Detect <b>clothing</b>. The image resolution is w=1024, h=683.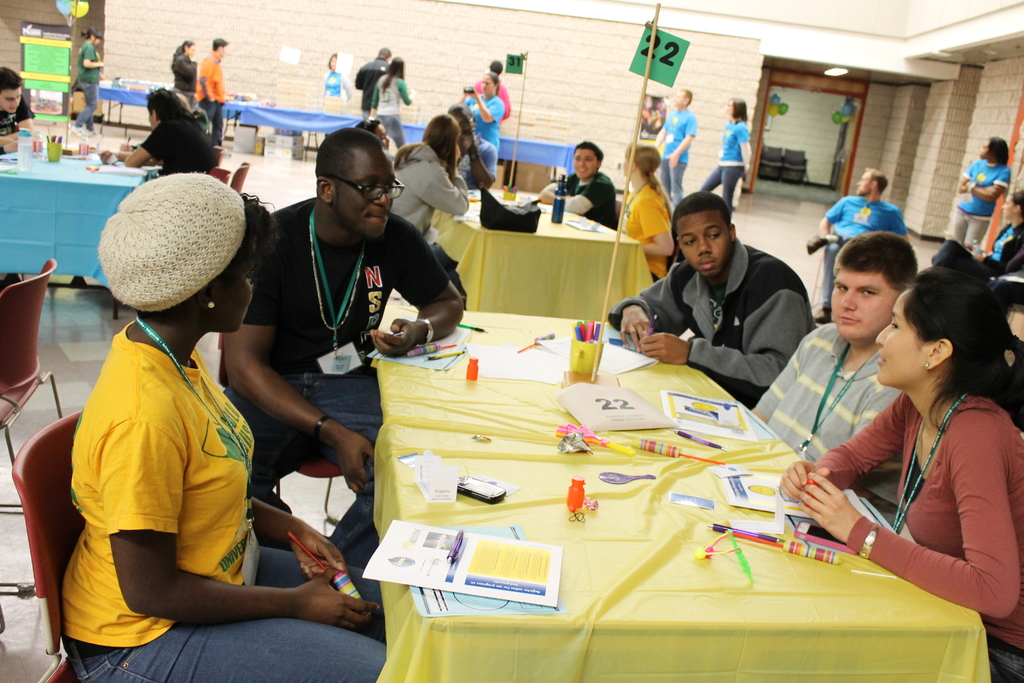
[389, 143, 472, 233].
